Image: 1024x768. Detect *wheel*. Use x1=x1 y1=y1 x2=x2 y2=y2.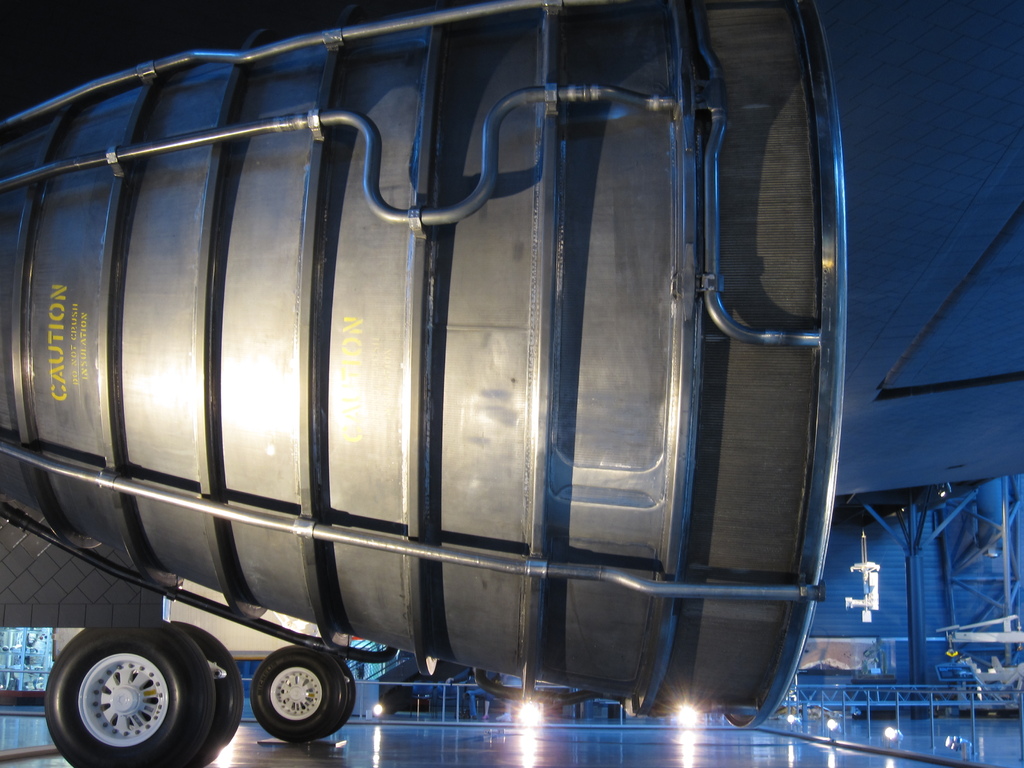
x1=252 y1=641 x2=371 y2=739.
